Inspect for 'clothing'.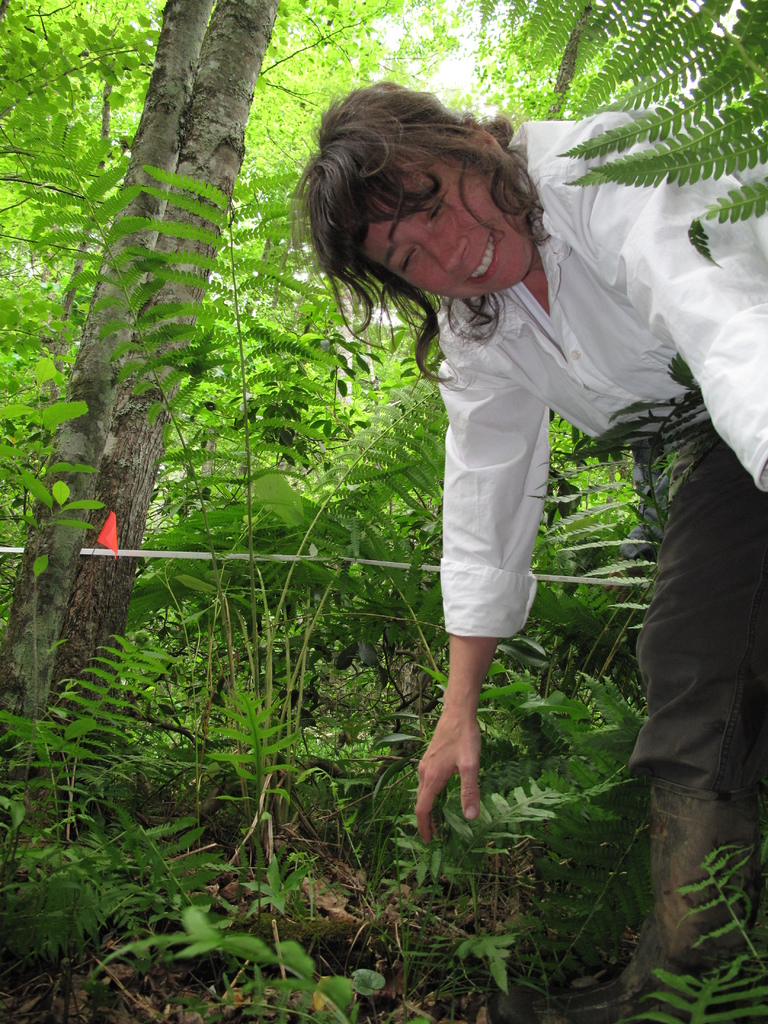
Inspection: Rect(404, 262, 594, 642).
